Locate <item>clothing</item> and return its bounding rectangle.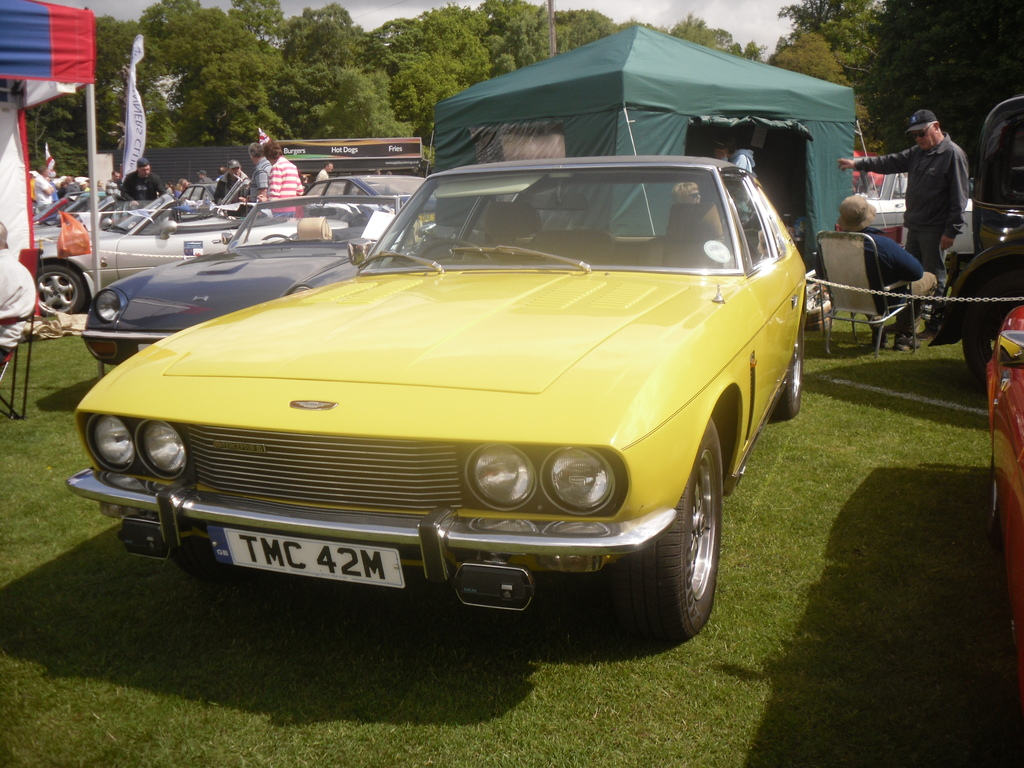
rect(252, 156, 270, 204).
